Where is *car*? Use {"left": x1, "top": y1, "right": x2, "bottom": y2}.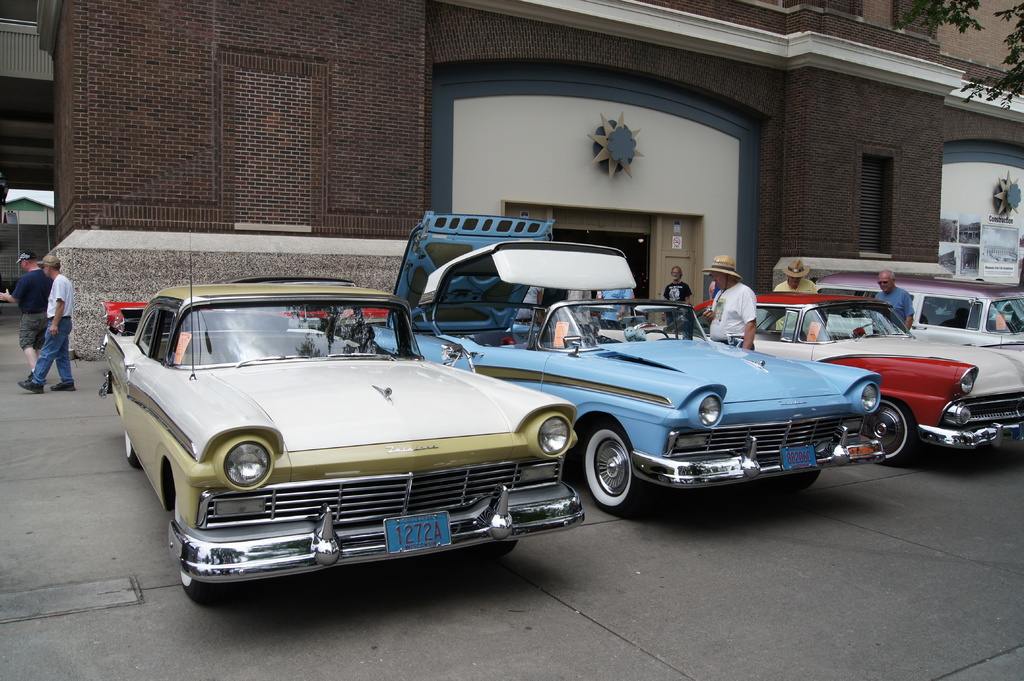
{"left": 696, "top": 296, "right": 1023, "bottom": 458}.
